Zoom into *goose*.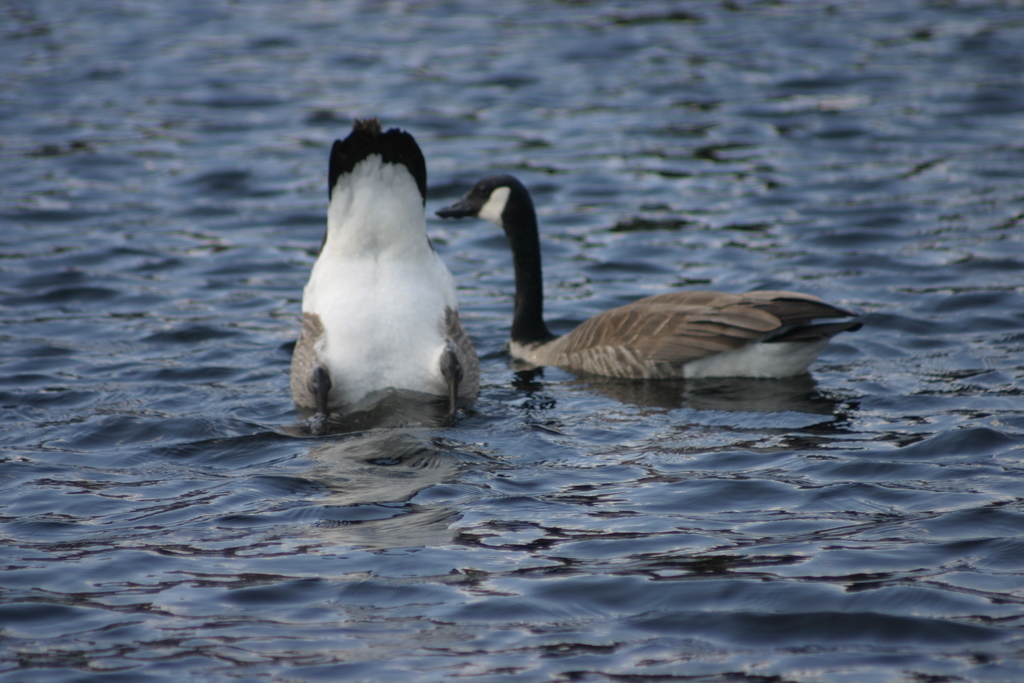
Zoom target: 438,172,861,383.
